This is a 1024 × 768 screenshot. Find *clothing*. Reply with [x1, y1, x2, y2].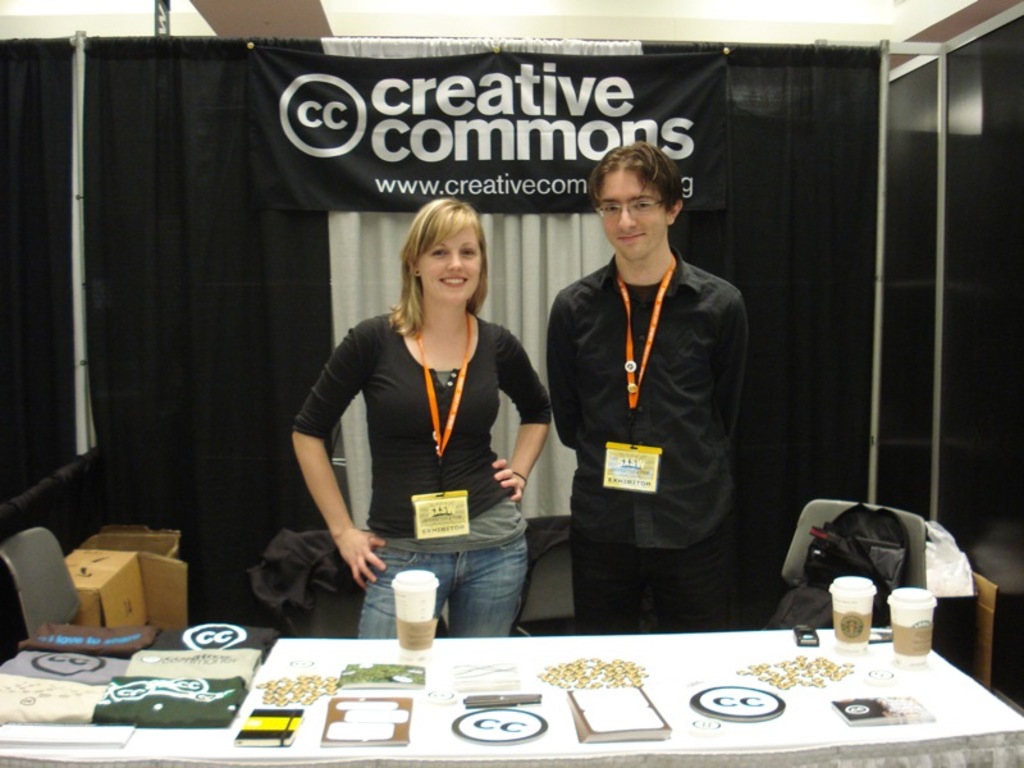
[540, 189, 762, 625].
